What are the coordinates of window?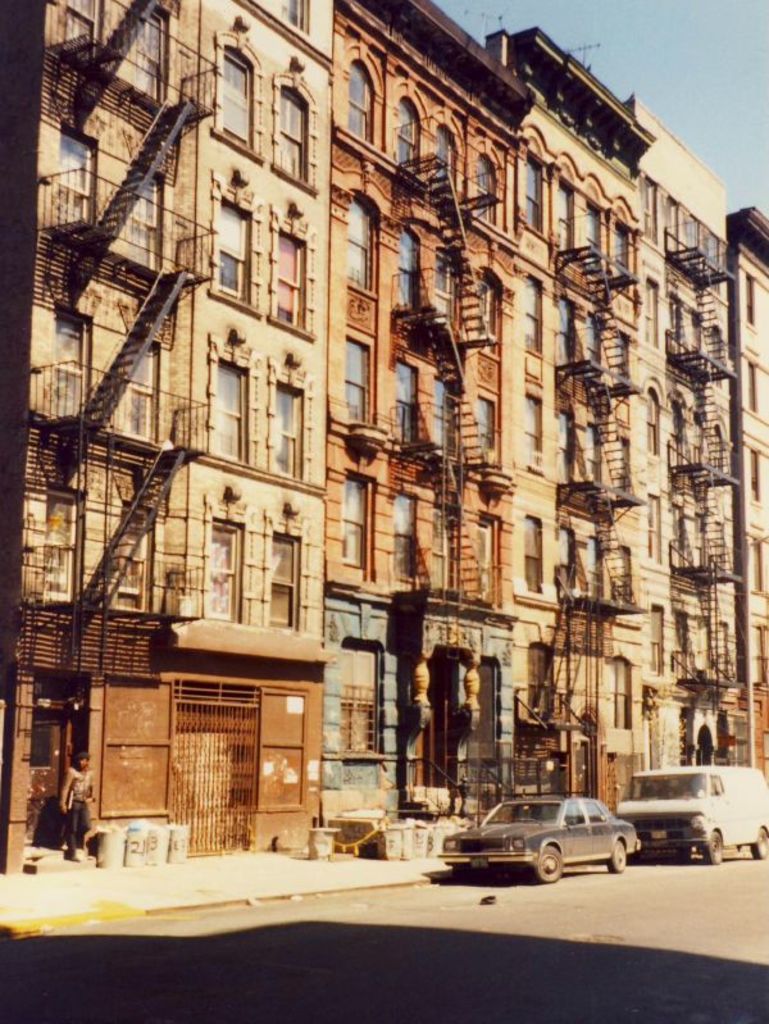
BBox(203, 533, 235, 619).
